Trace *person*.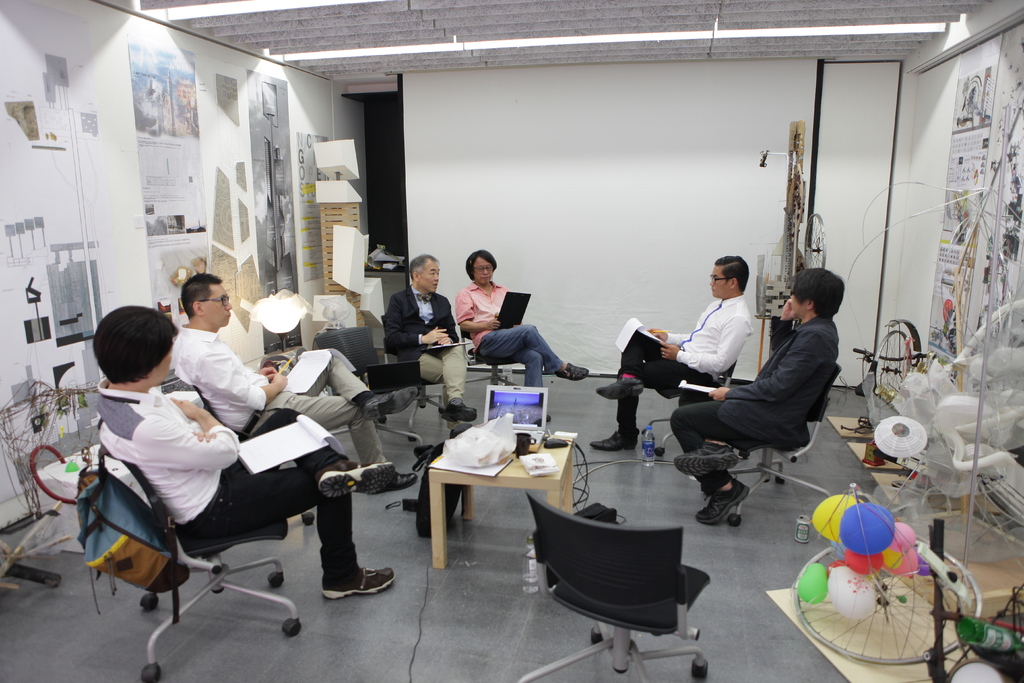
Traced to region(93, 298, 390, 599).
